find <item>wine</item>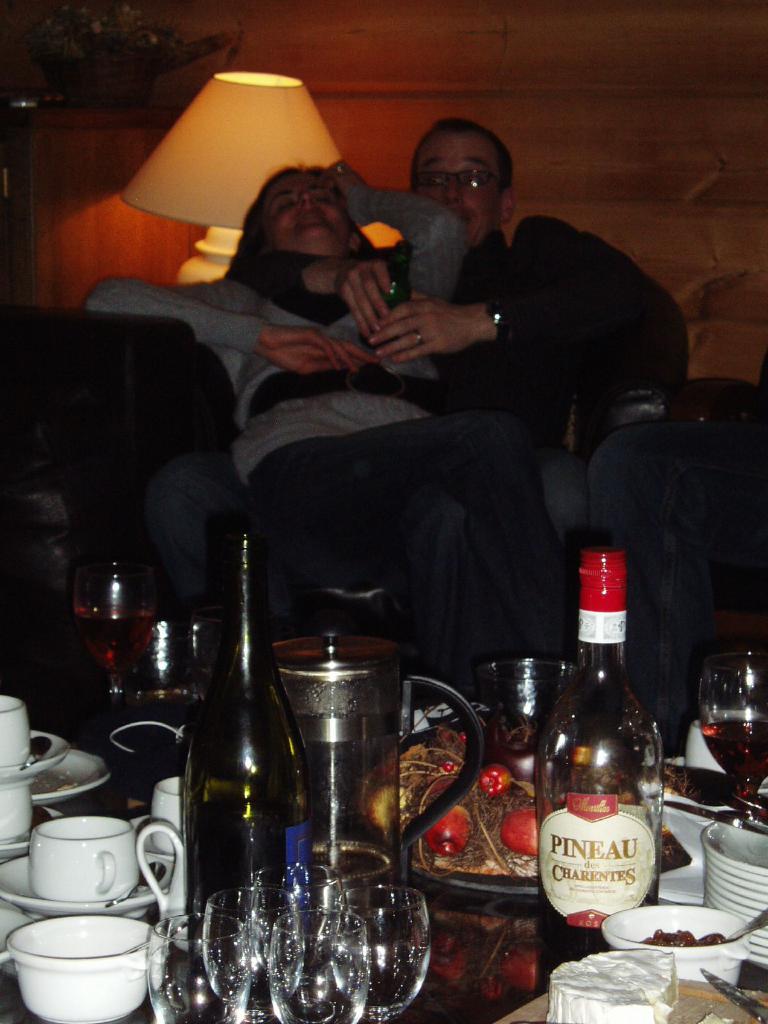
region(64, 444, 151, 715)
